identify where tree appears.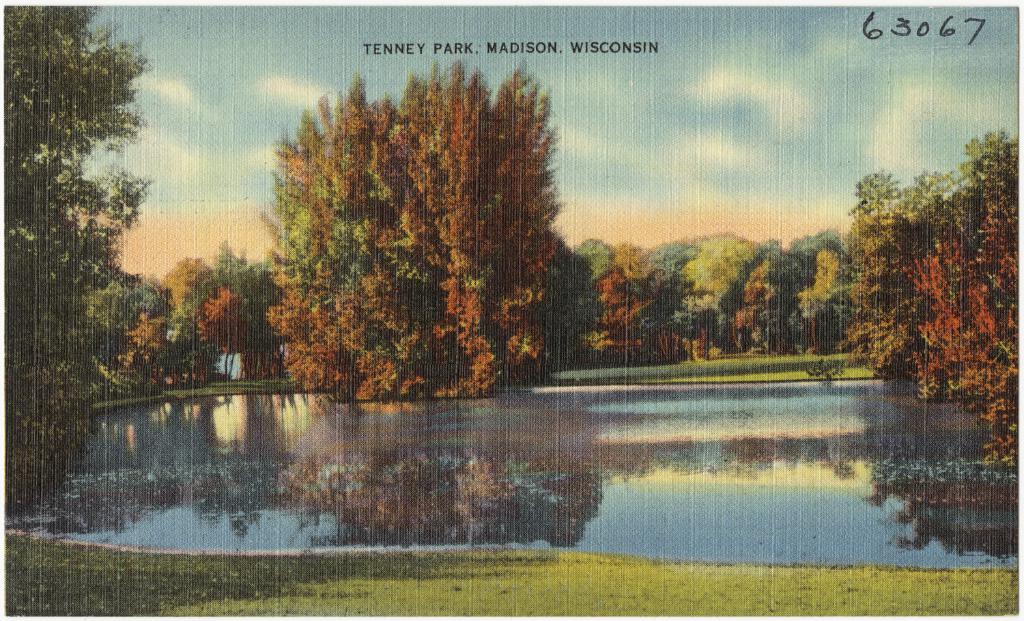
Appears at 259, 66, 421, 403.
